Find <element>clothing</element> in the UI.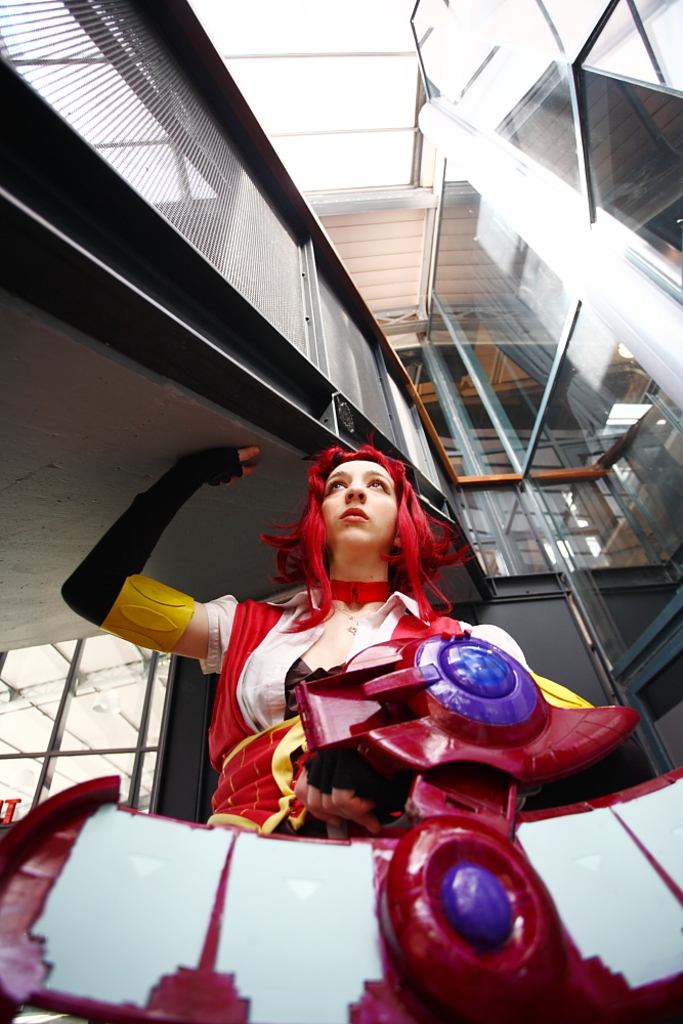
UI element at rect(196, 577, 597, 845).
